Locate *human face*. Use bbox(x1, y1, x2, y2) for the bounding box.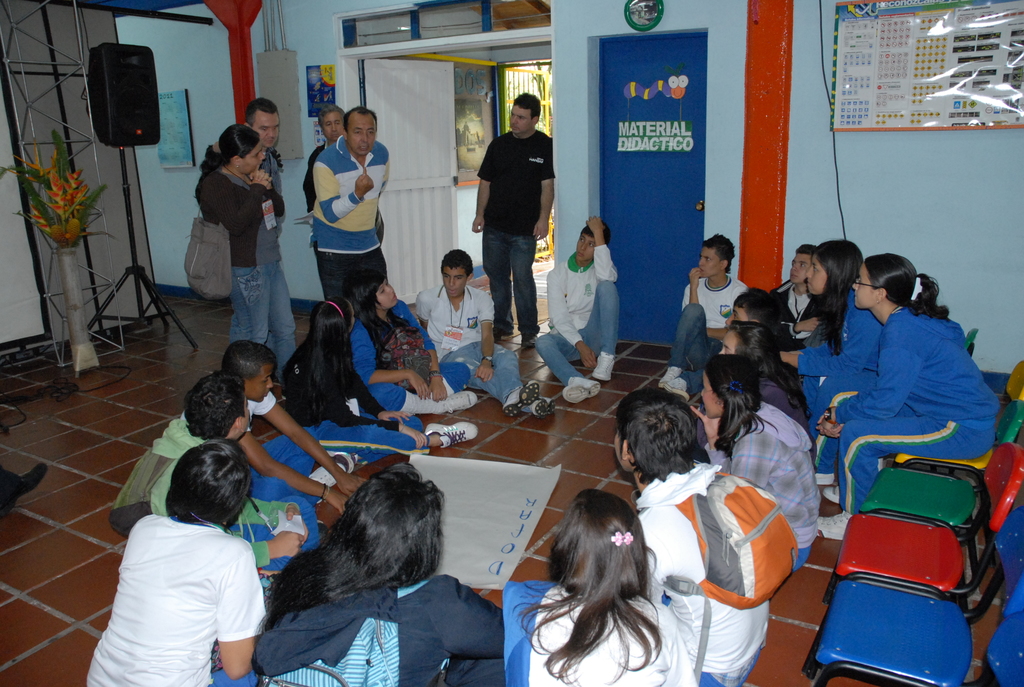
bbox(804, 259, 821, 289).
